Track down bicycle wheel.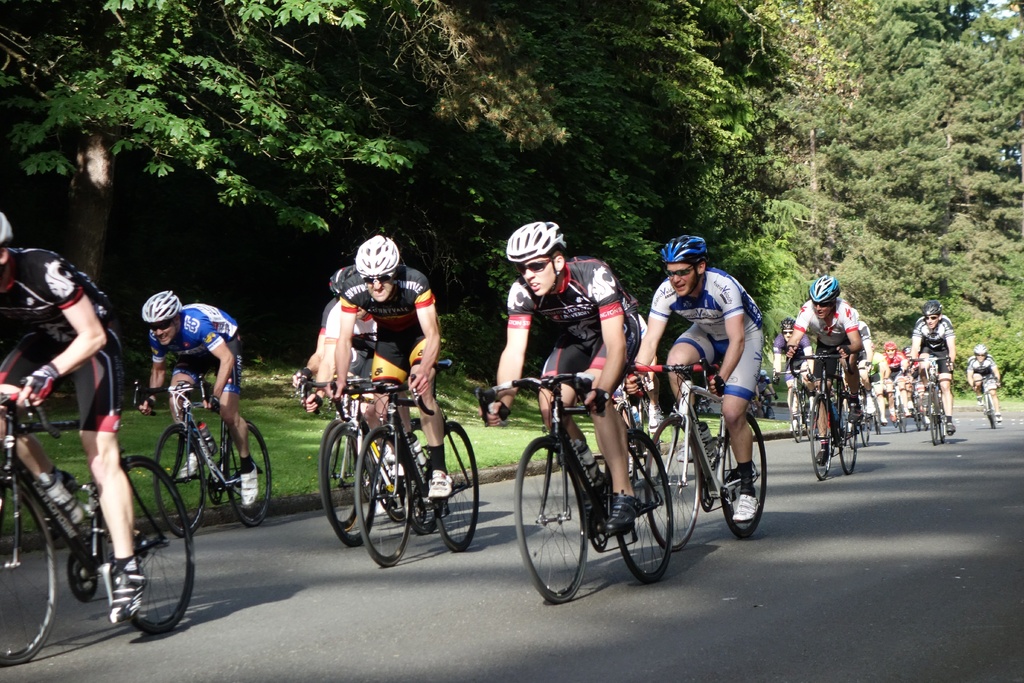
Tracked to locate(859, 398, 874, 443).
